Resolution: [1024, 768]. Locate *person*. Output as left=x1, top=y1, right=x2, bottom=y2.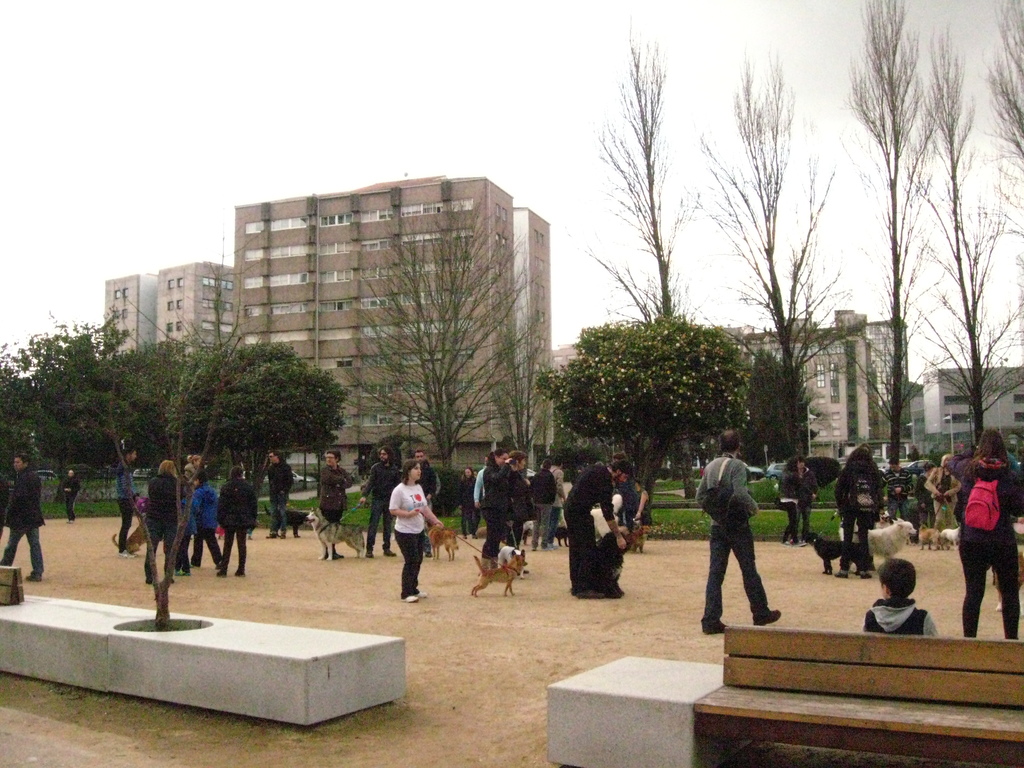
left=1, top=451, right=51, bottom=582.
